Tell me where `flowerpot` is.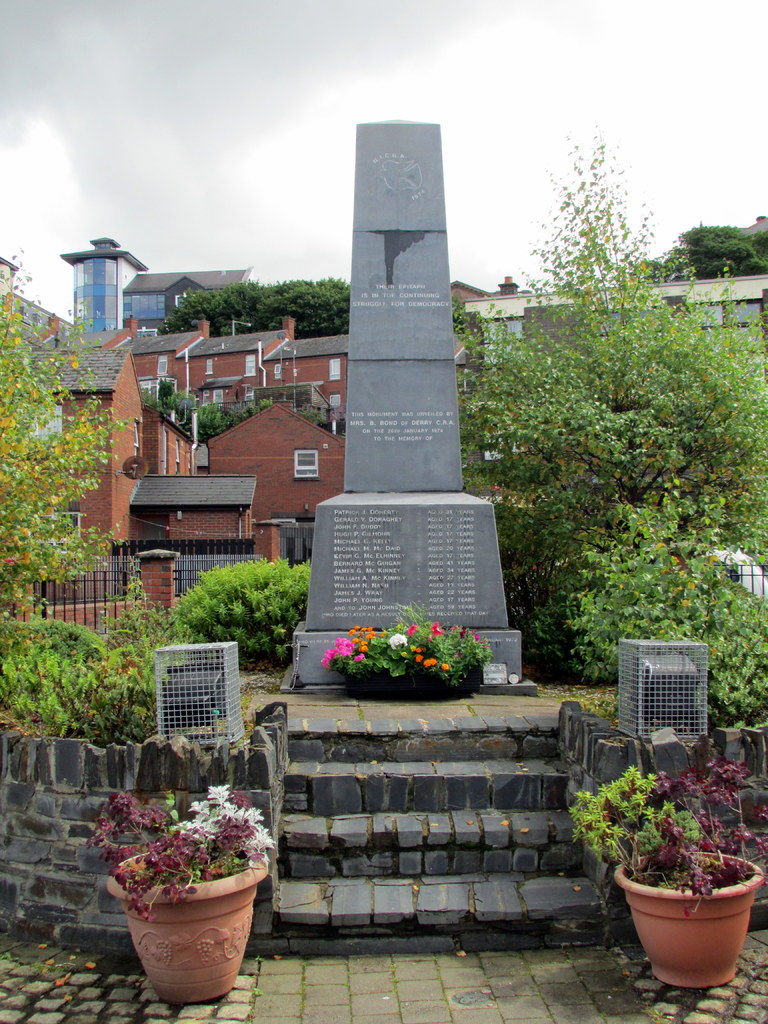
`flowerpot` is at [left=615, top=849, right=767, bottom=991].
